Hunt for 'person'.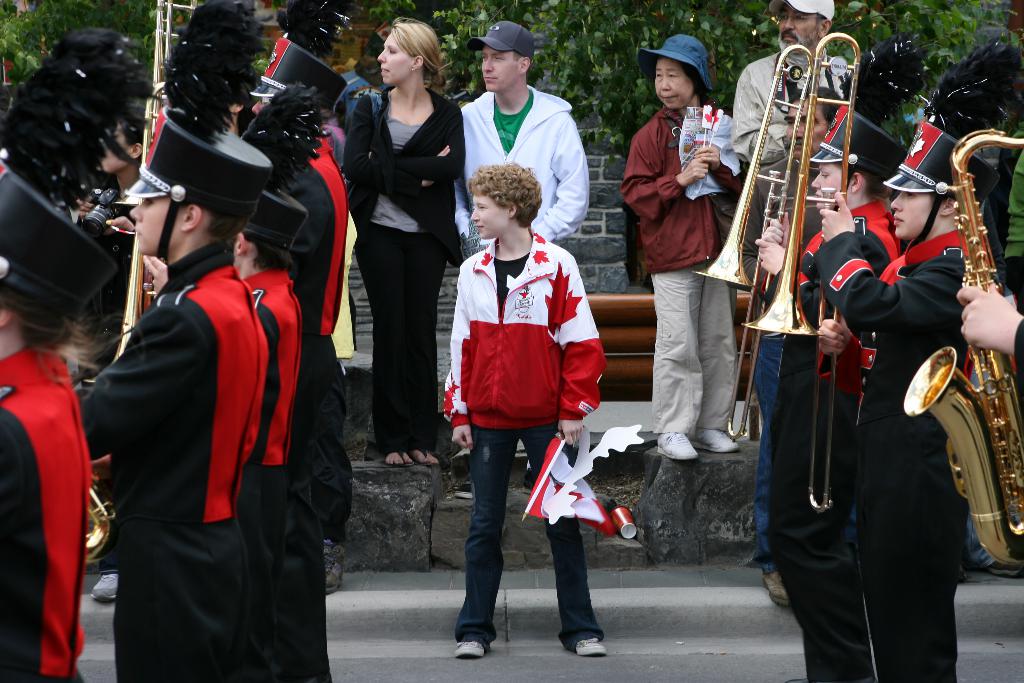
Hunted down at [613, 21, 758, 460].
